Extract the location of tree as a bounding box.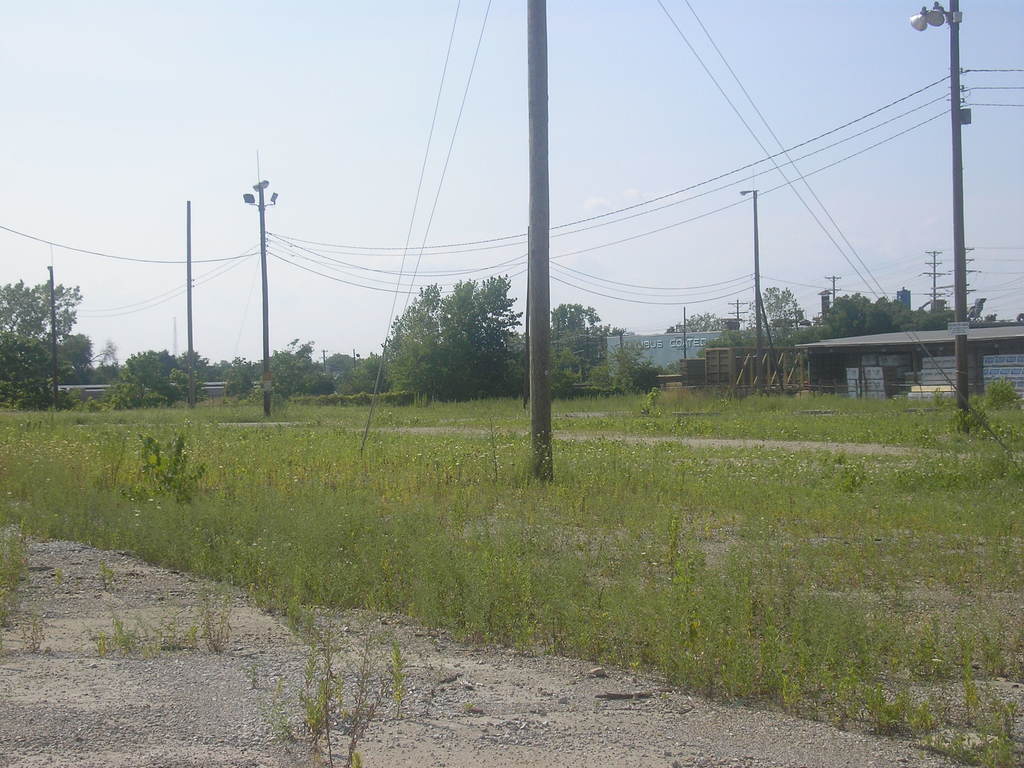
269, 337, 334, 398.
